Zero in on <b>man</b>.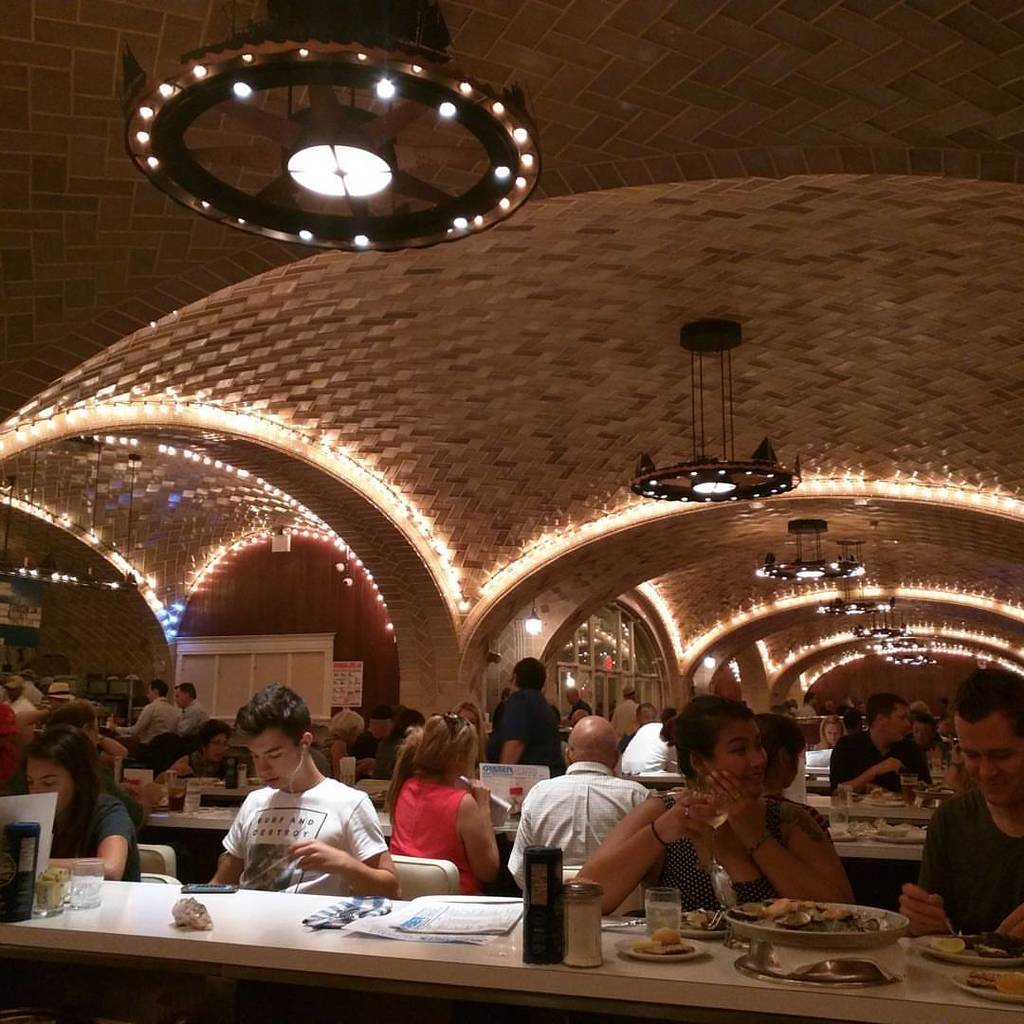
Zeroed in: 813:695:933:803.
